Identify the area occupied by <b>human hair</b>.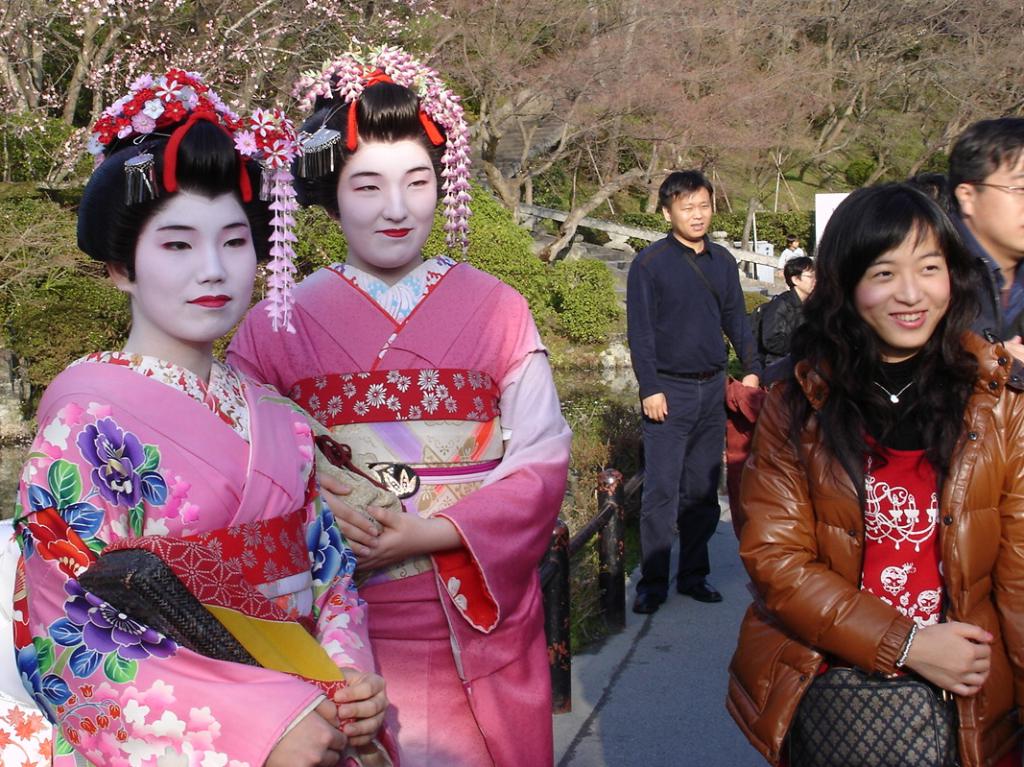
Area: (296,79,453,219).
